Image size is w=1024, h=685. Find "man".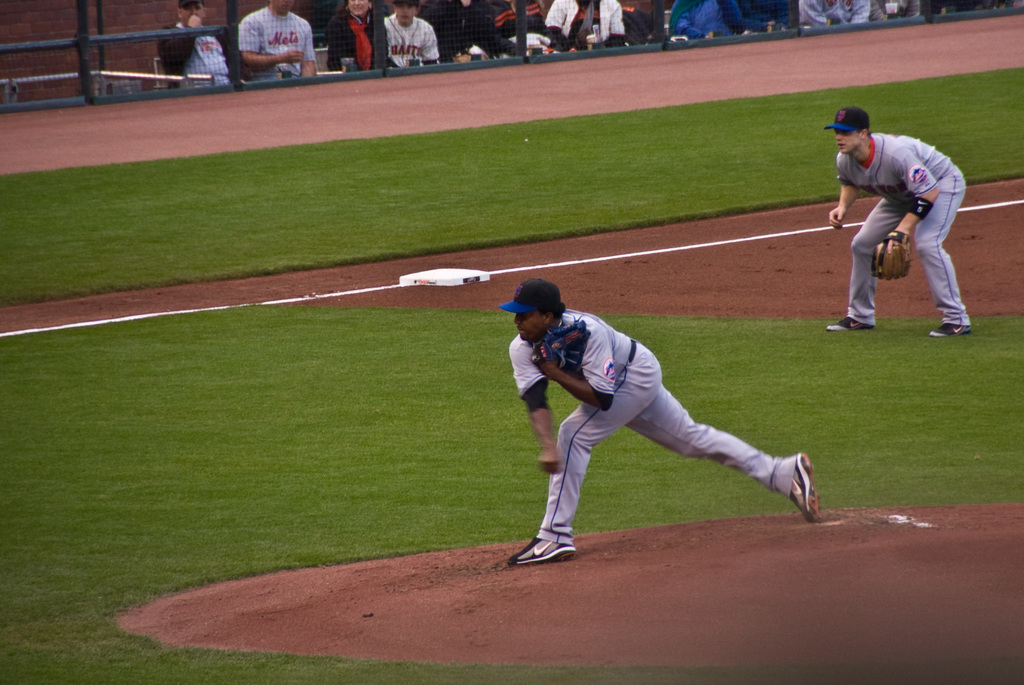
506,279,820,567.
